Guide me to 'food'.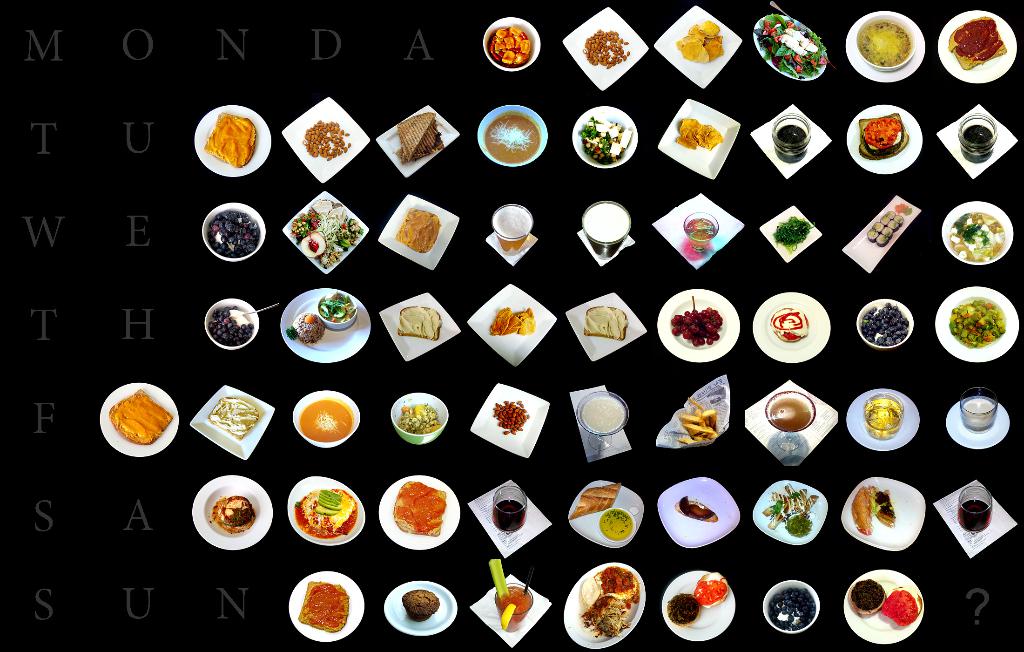
Guidance: bbox=(206, 394, 260, 439).
